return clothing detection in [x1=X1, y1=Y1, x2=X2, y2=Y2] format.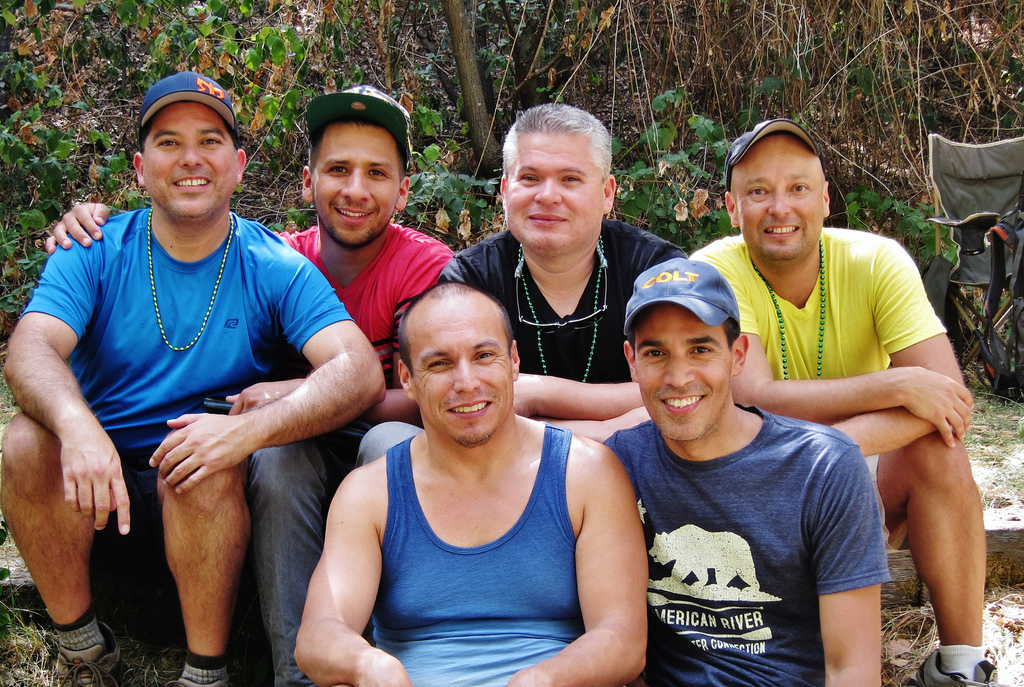
[x1=436, y1=222, x2=685, y2=416].
